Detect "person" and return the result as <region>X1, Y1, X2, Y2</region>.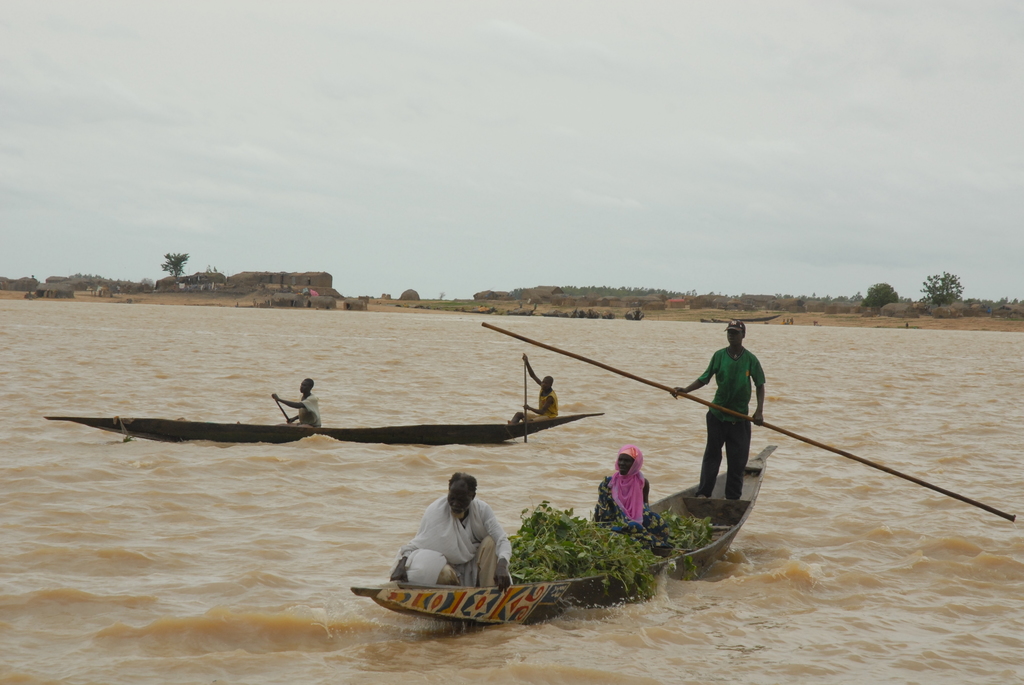
<region>690, 324, 770, 549</region>.
